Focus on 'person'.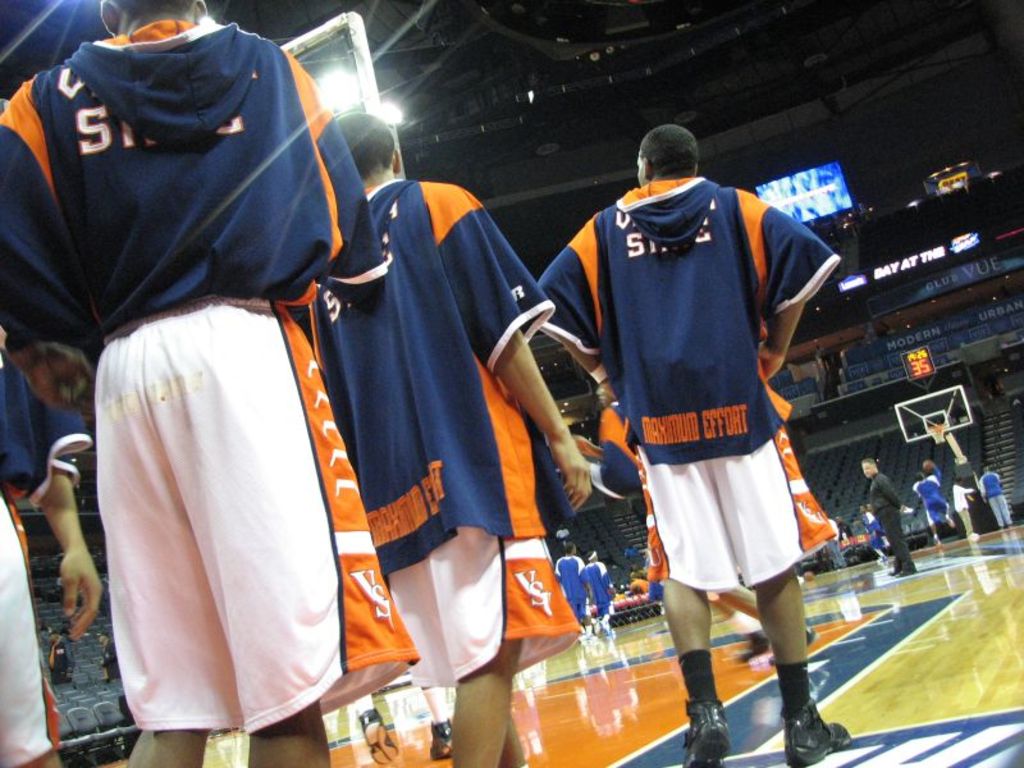
Focused at {"x1": 0, "y1": 0, "x2": 421, "y2": 767}.
